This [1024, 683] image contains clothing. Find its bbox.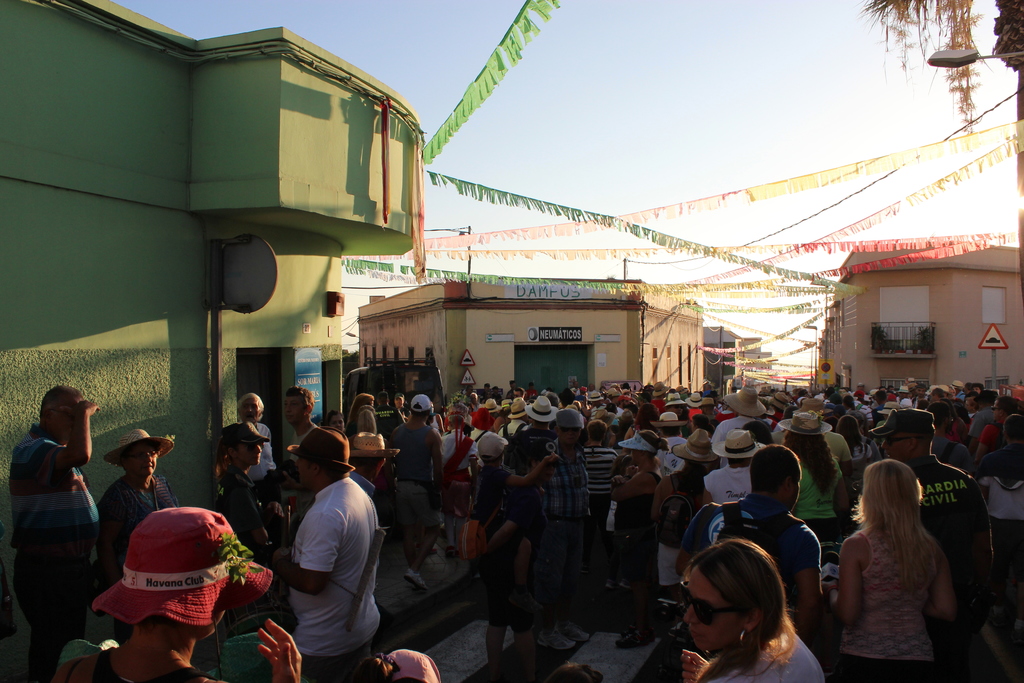
[851,528,940,682].
